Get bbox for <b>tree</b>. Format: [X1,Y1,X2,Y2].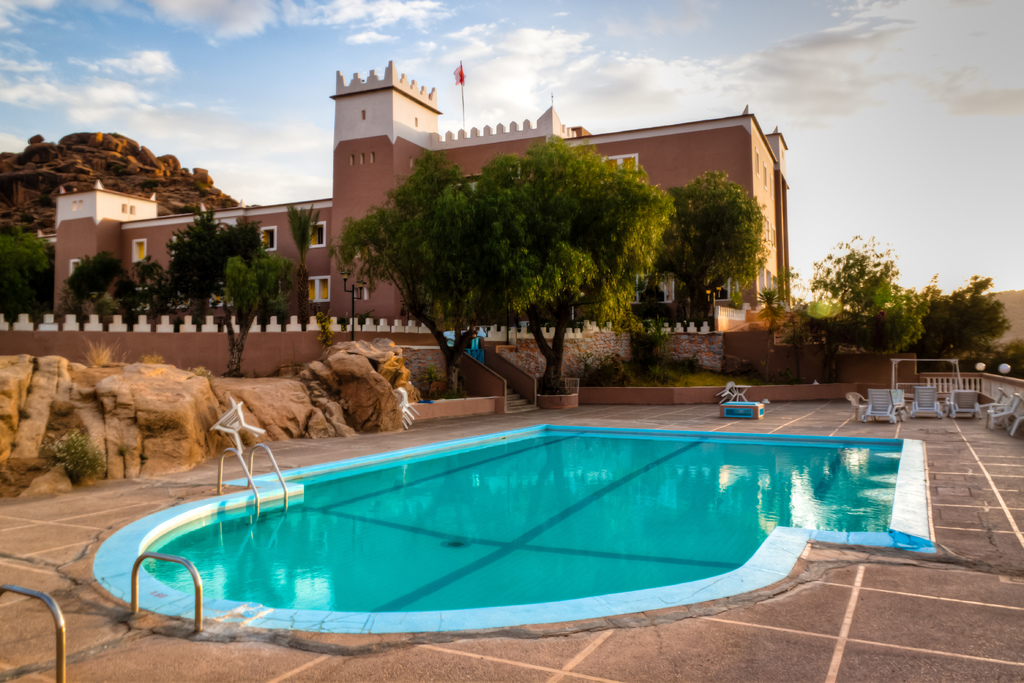
[132,252,168,318].
